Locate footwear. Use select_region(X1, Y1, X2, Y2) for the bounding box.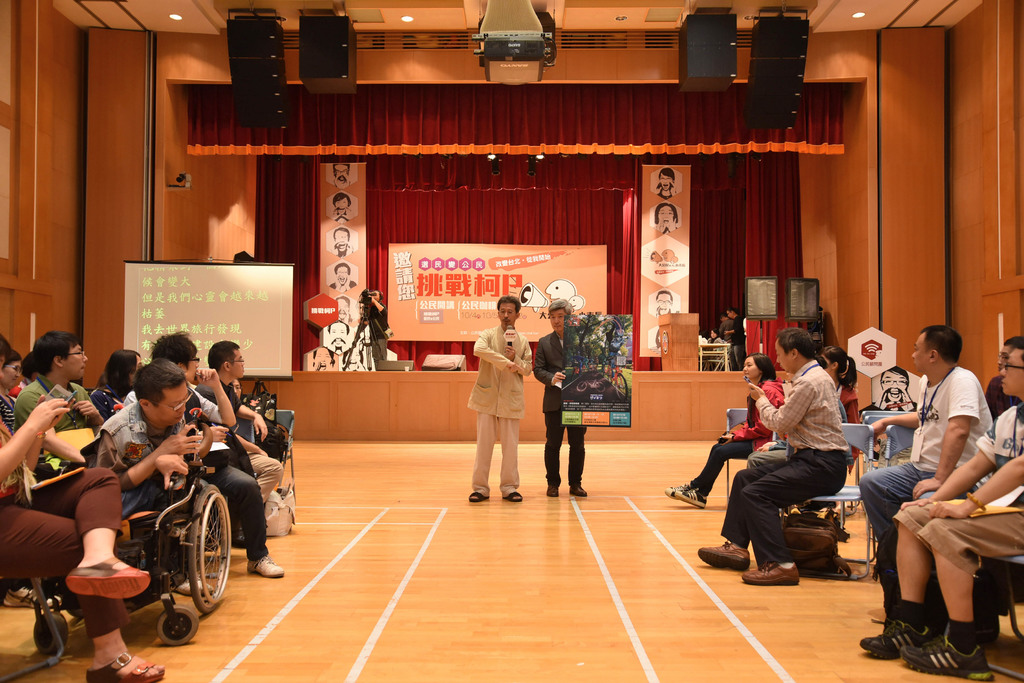
select_region(571, 490, 584, 497).
